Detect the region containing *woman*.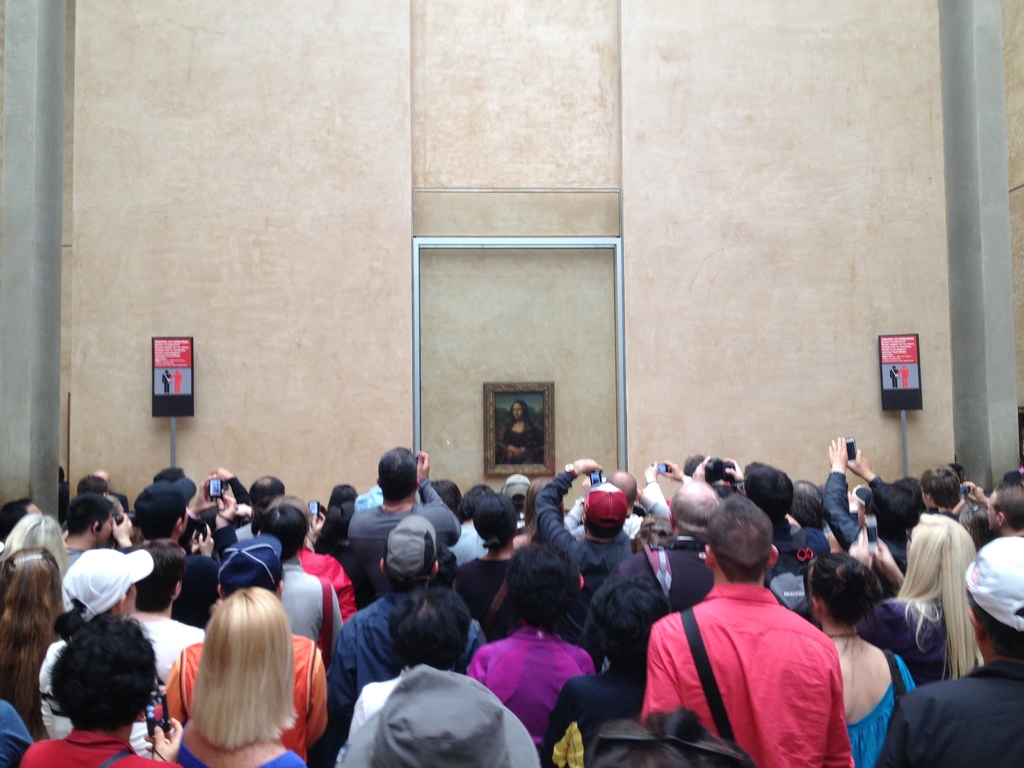
pyautogui.locateOnScreen(0, 549, 66, 737).
